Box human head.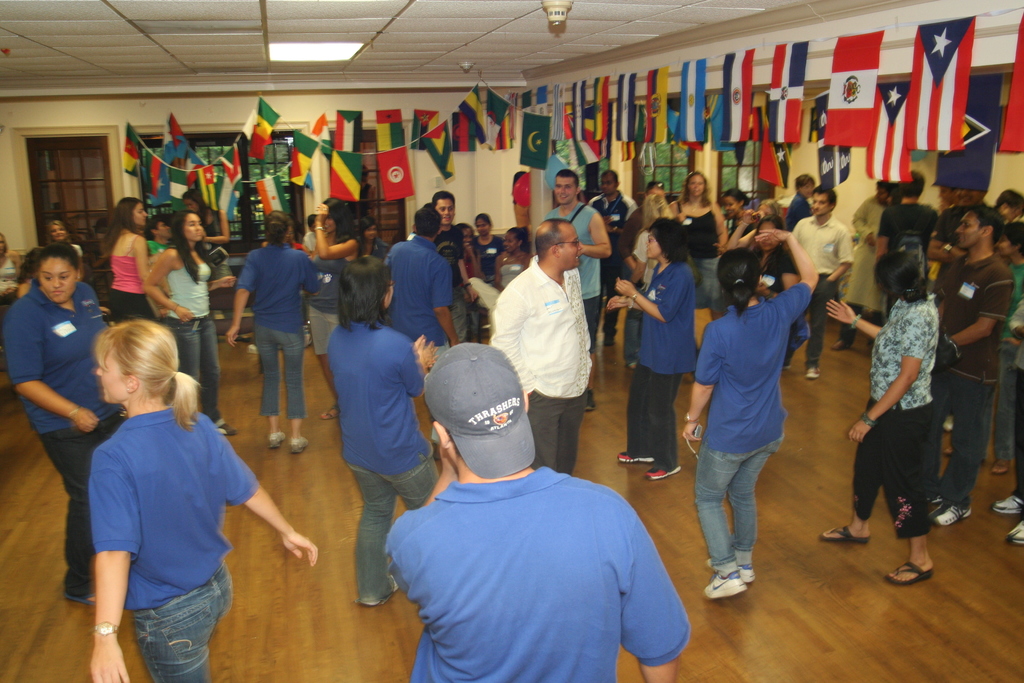
(x1=173, y1=213, x2=204, y2=238).
